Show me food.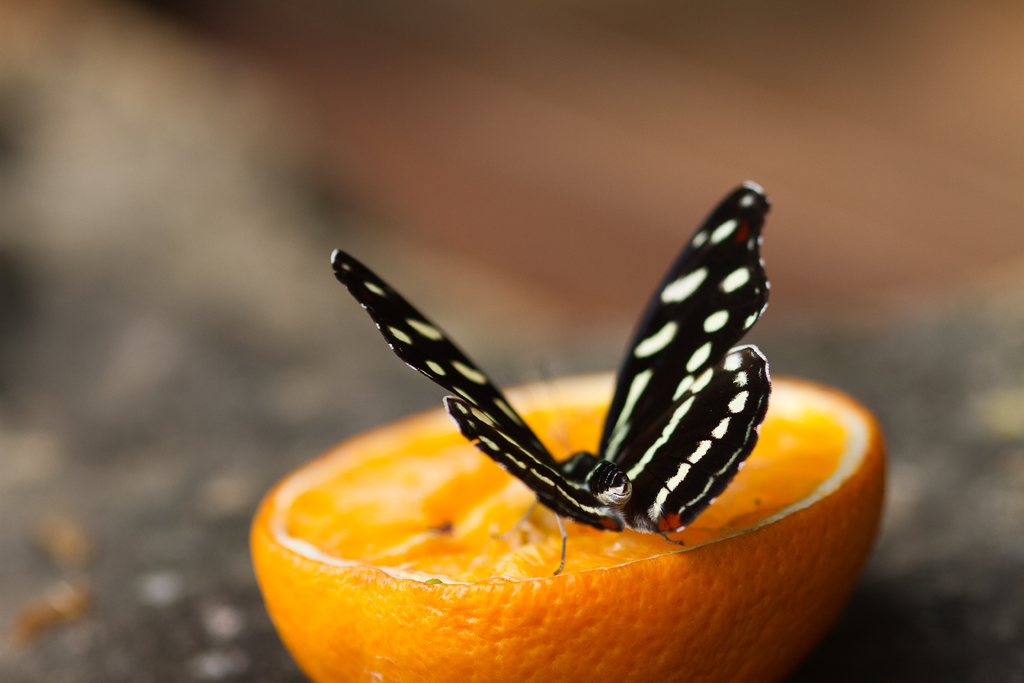
food is here: 252 374 883 682.
